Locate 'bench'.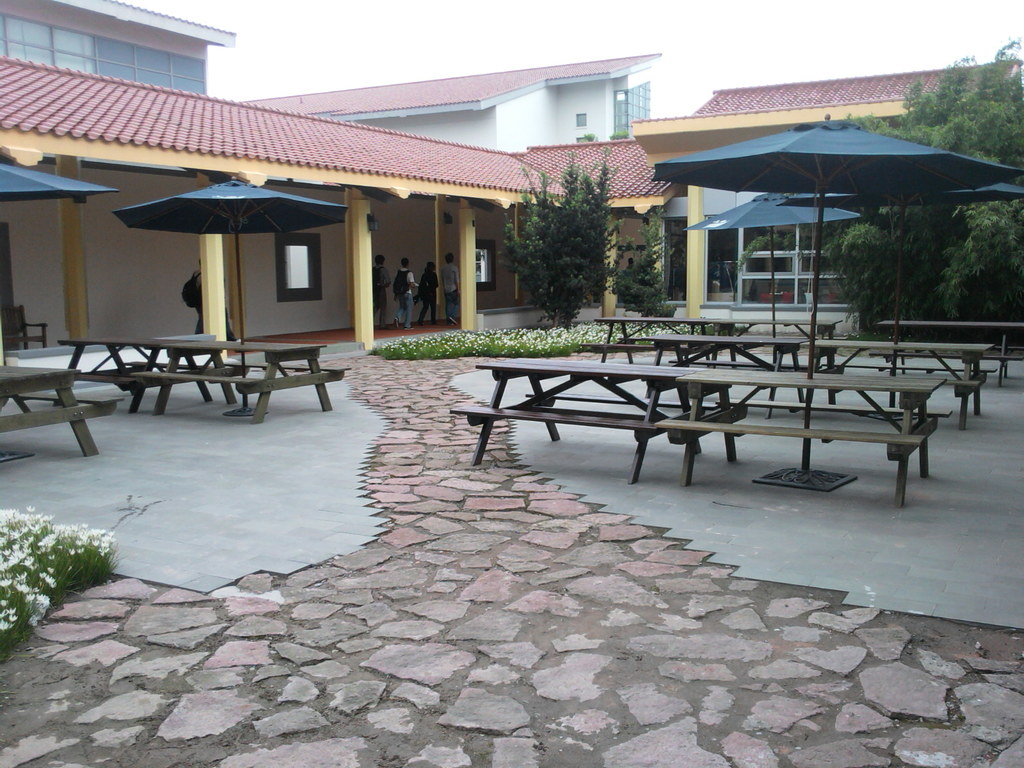
Bounding box: 815 342 993 430.
